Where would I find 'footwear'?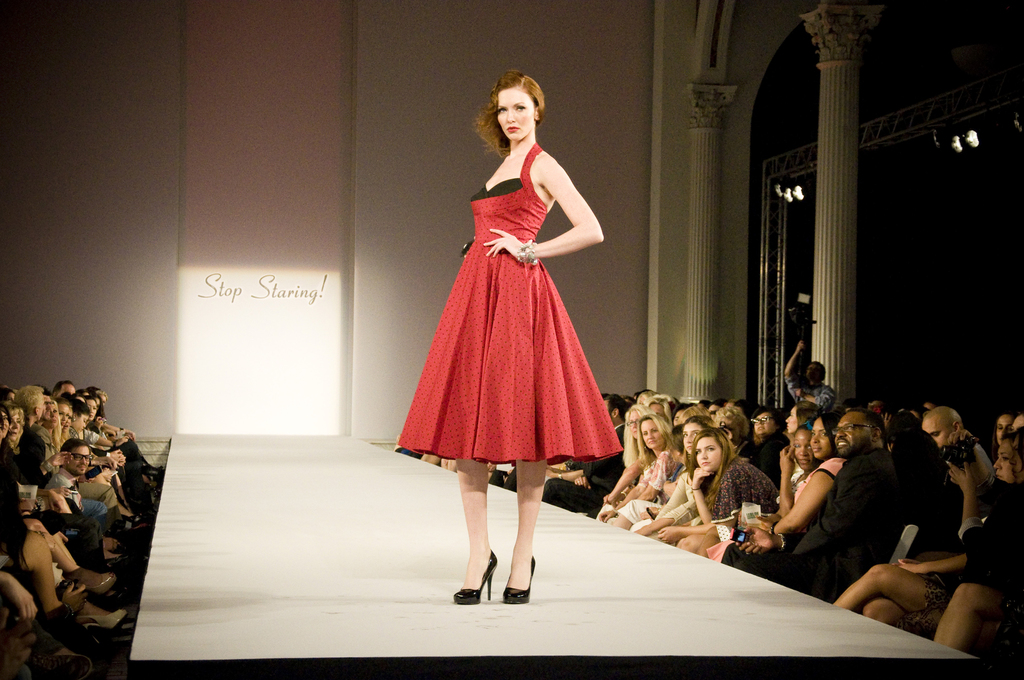
At 499:553:536:604.
